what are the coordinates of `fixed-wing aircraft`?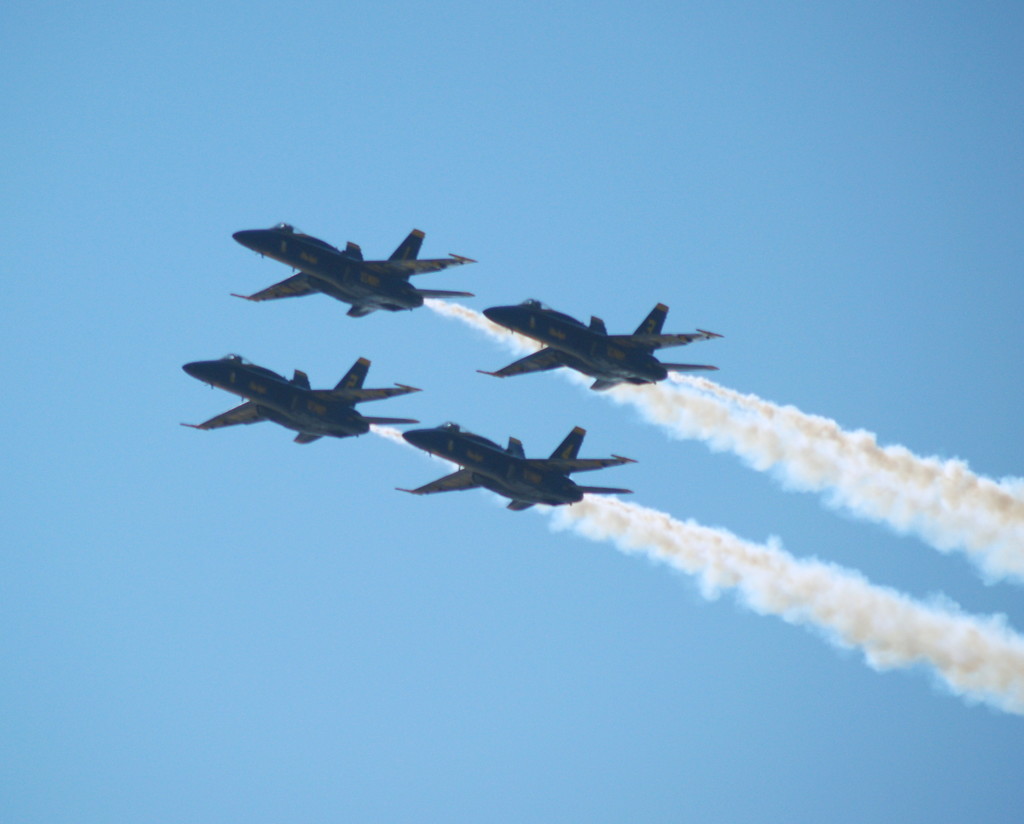
pyautogui.locateOnScreen(234, 227, 474, 320).
